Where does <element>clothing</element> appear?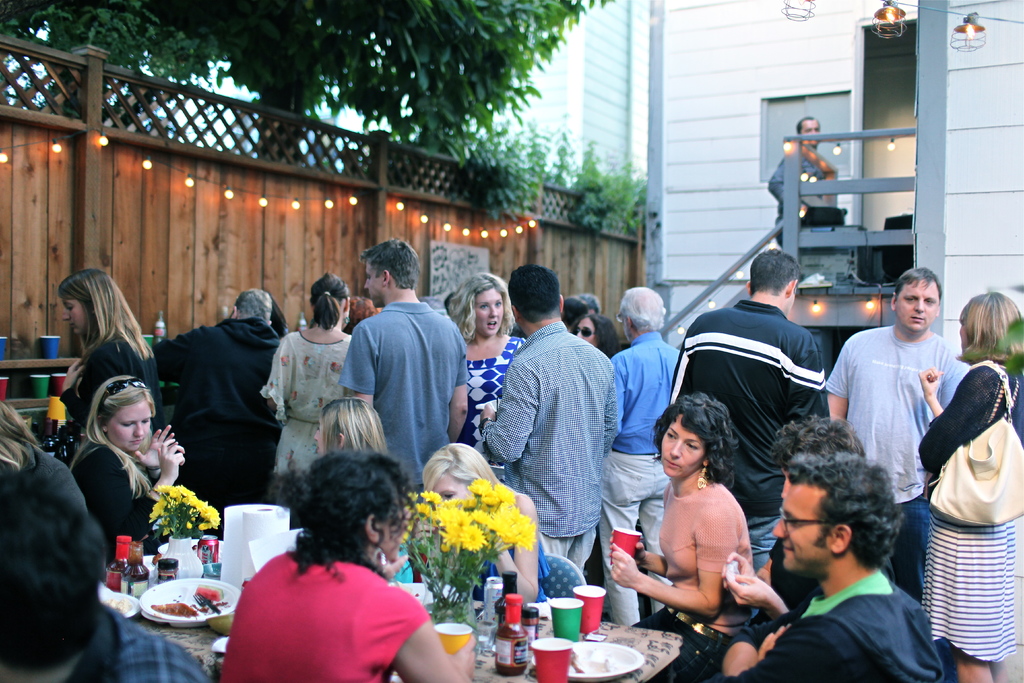
Appears at box(447, 331, 525, 463).
